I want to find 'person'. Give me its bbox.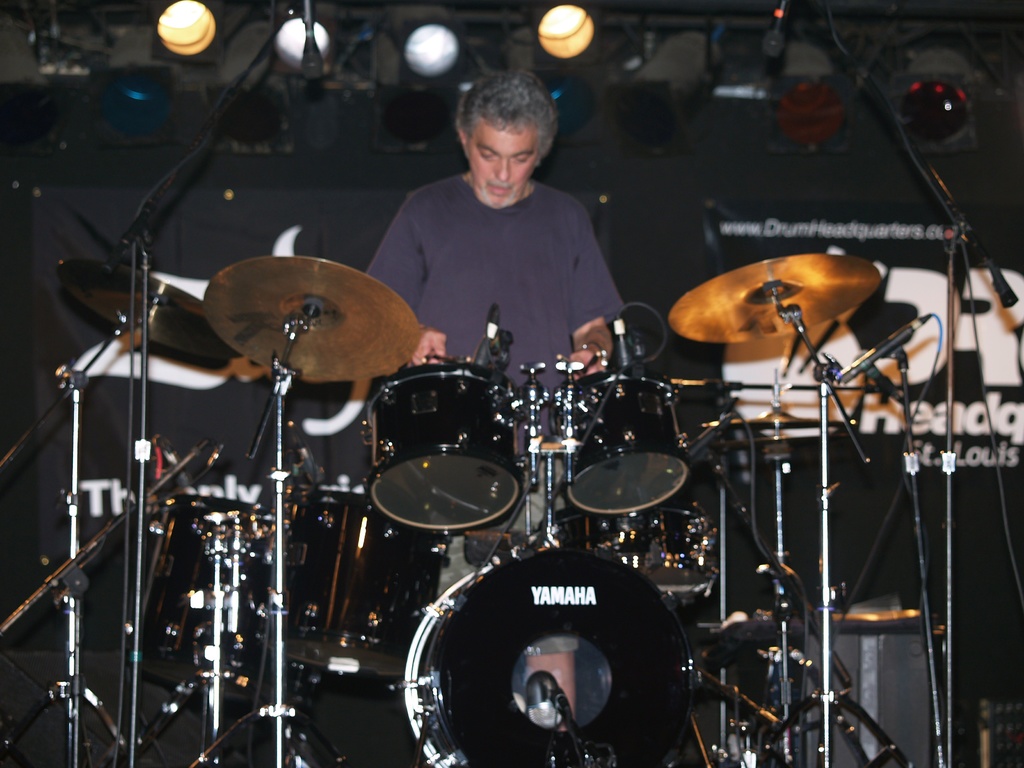
(365,63,646,388).
